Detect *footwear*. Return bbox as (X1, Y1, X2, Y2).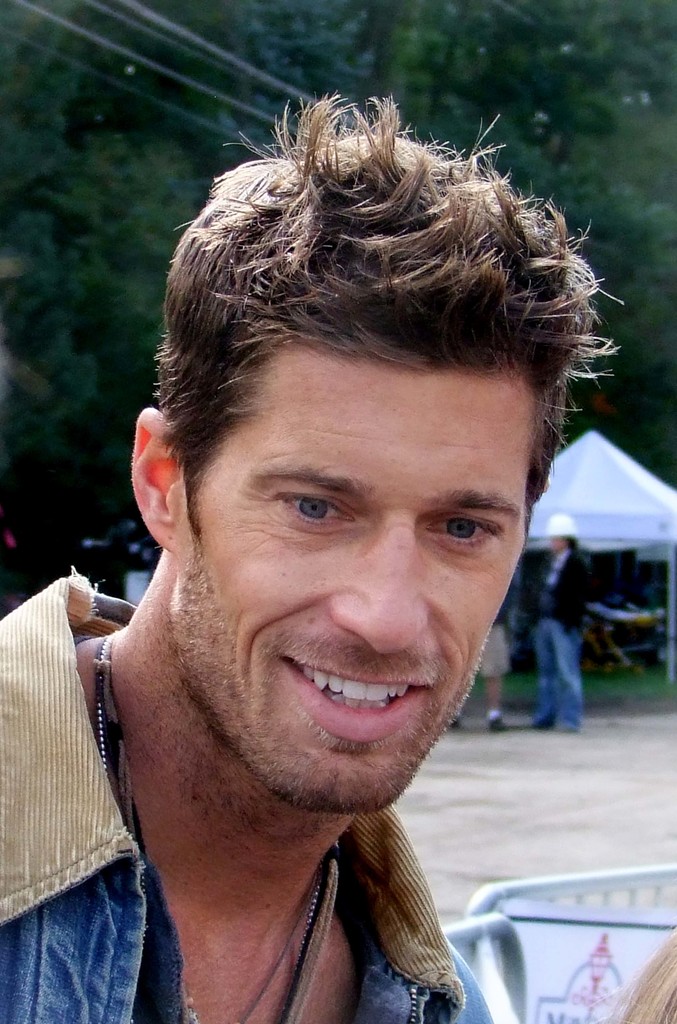
(450, 715, 463, 729).
